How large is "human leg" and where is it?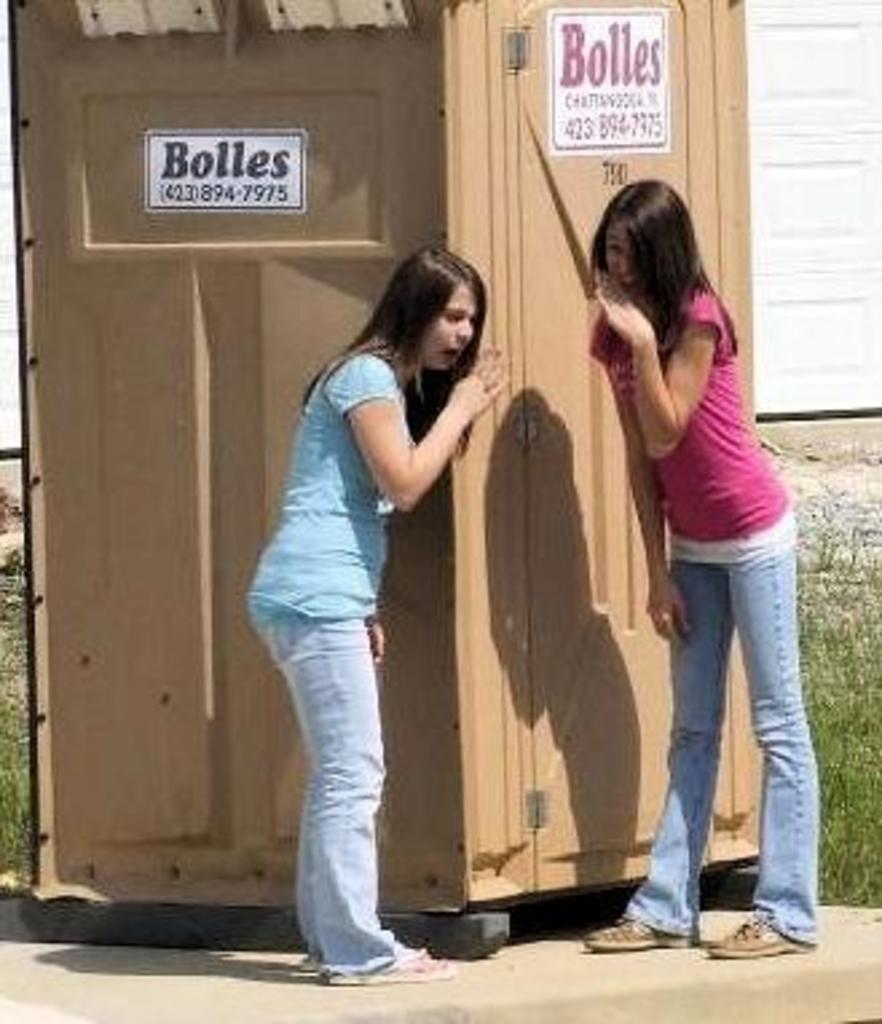
Bounding box: bbox=(268, 598, 456, 984).
